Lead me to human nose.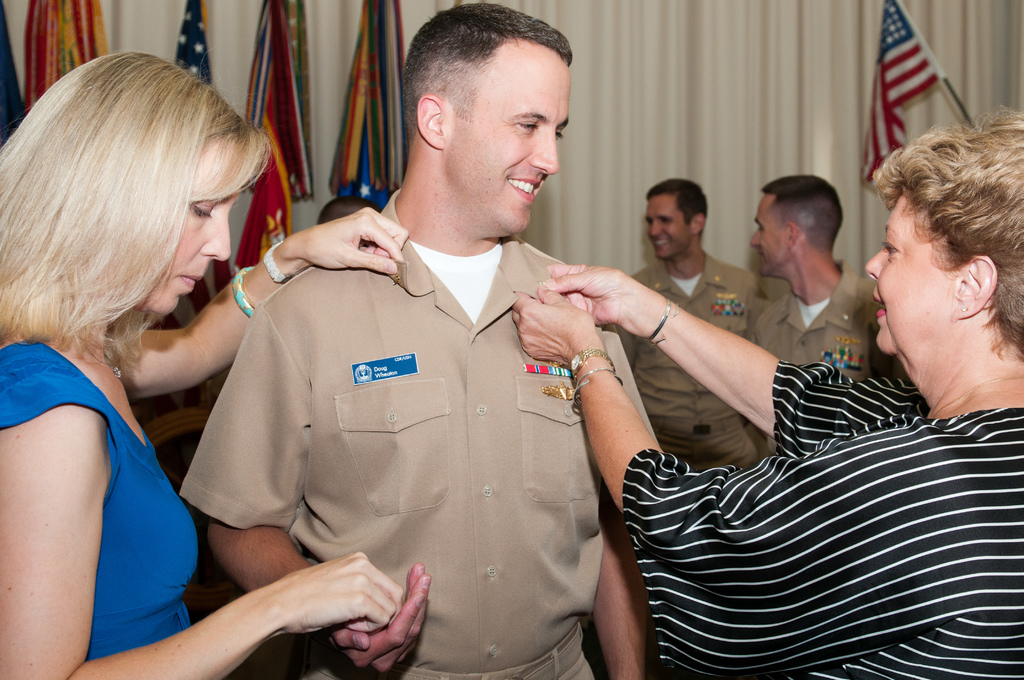
Lead to (x1=751, y1=229, x2=762, y2=247).
